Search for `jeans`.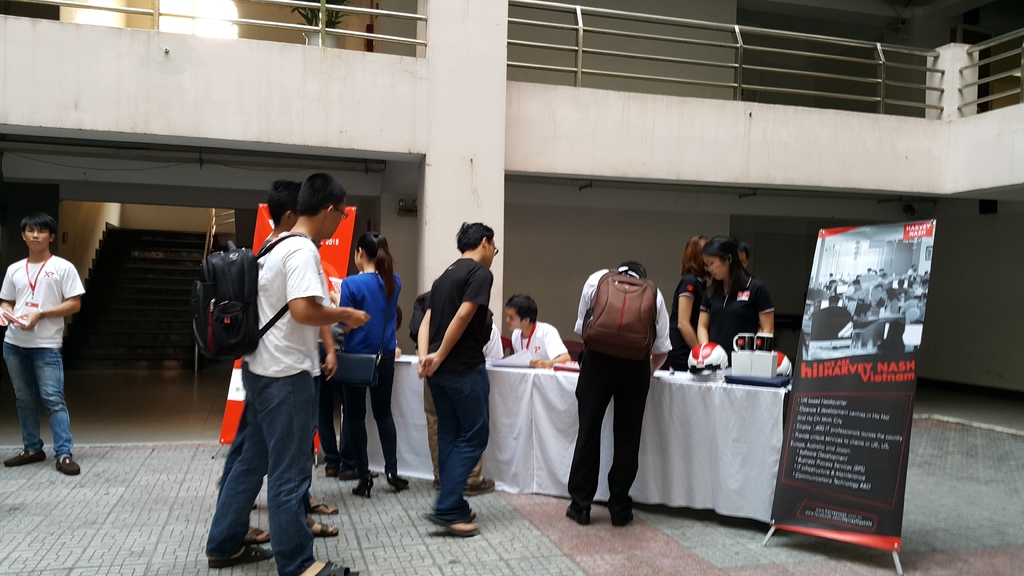
Found at rect(5, 337, 65, 474).
